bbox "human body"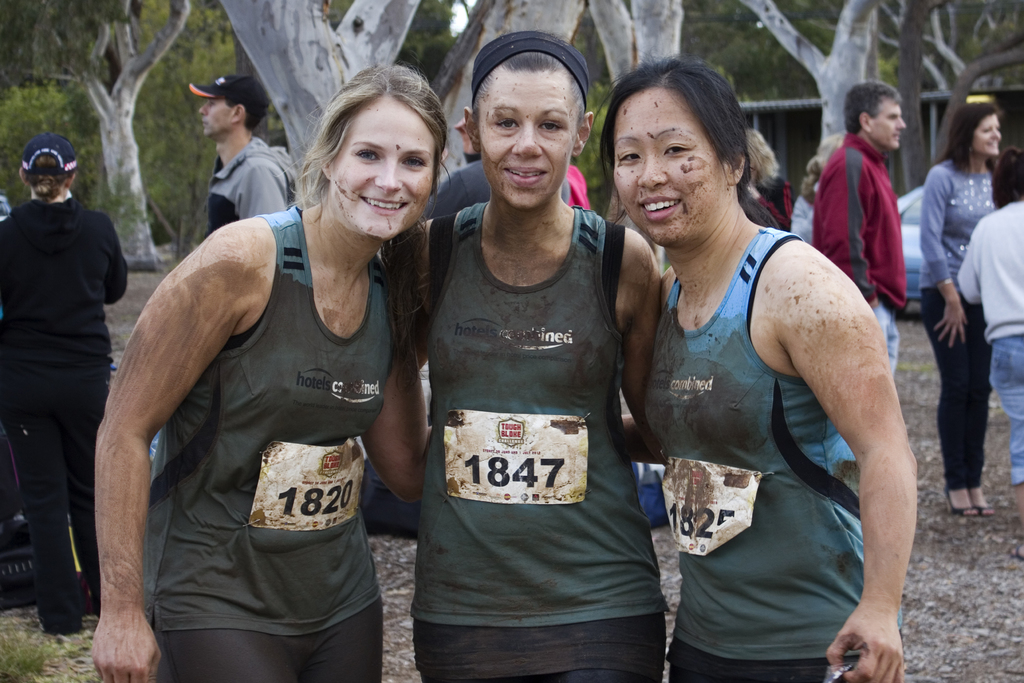
204,71,294,240
